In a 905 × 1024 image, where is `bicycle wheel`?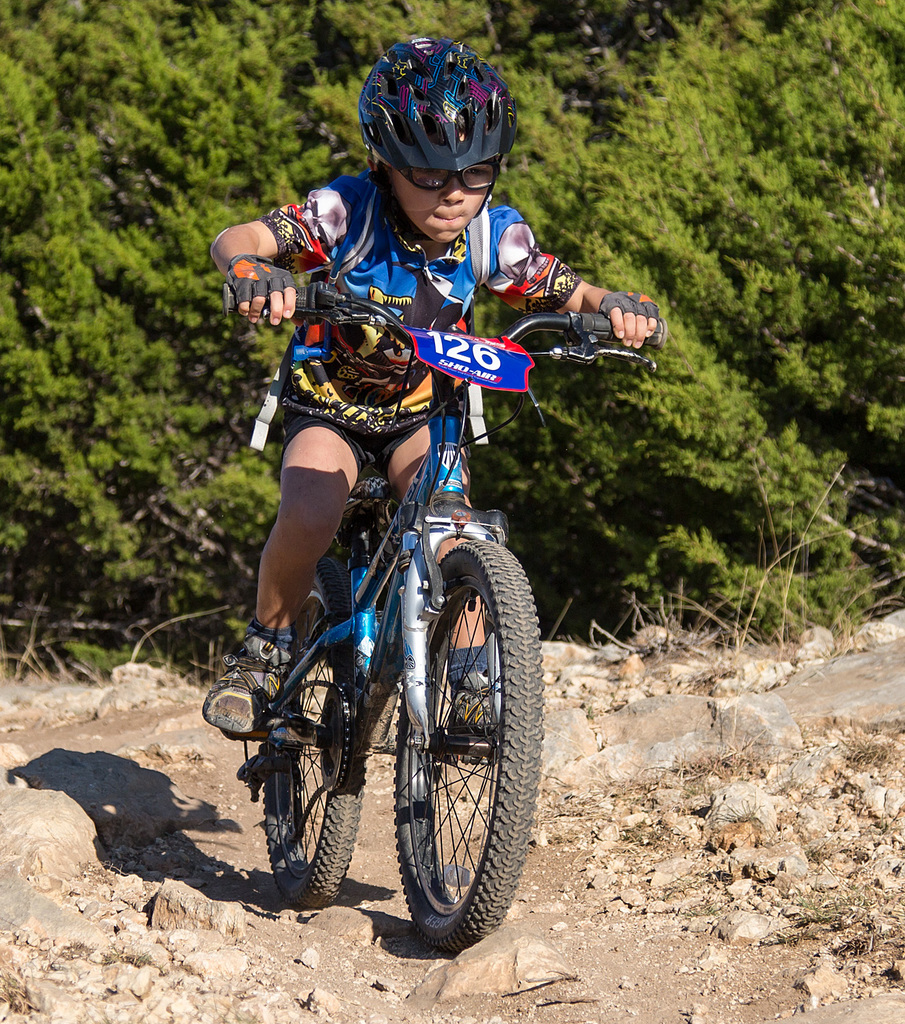
<region>390, 524, 548, 971</region>.
